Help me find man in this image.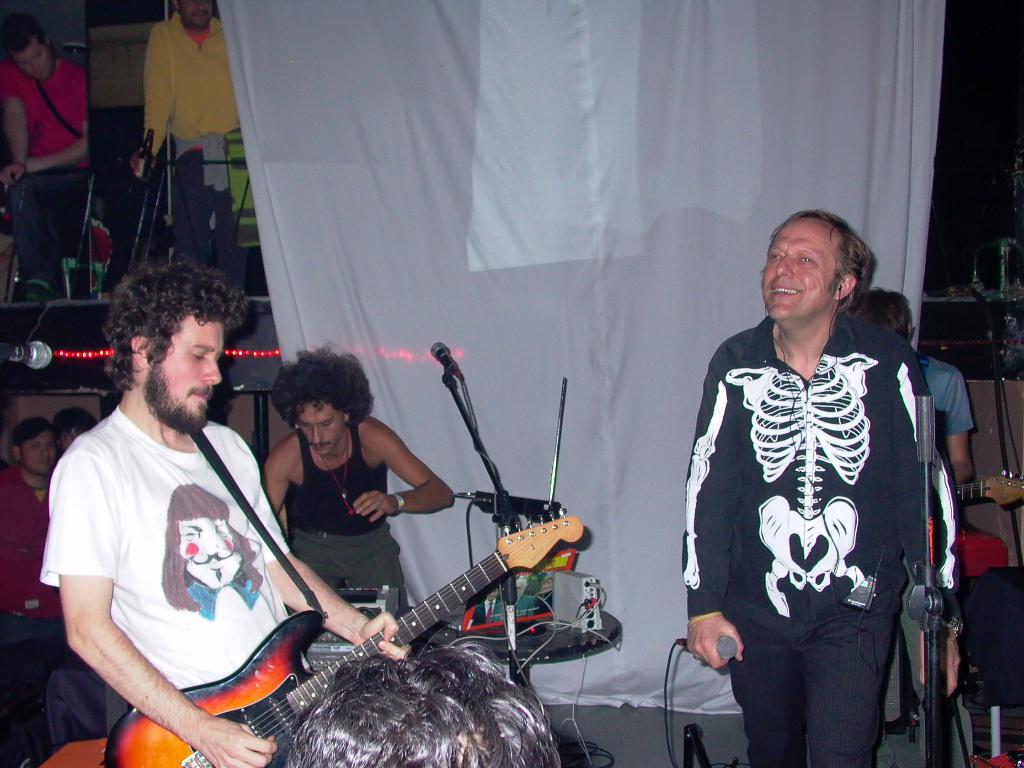
Found it: select_region(288, 643, 564, 767).
